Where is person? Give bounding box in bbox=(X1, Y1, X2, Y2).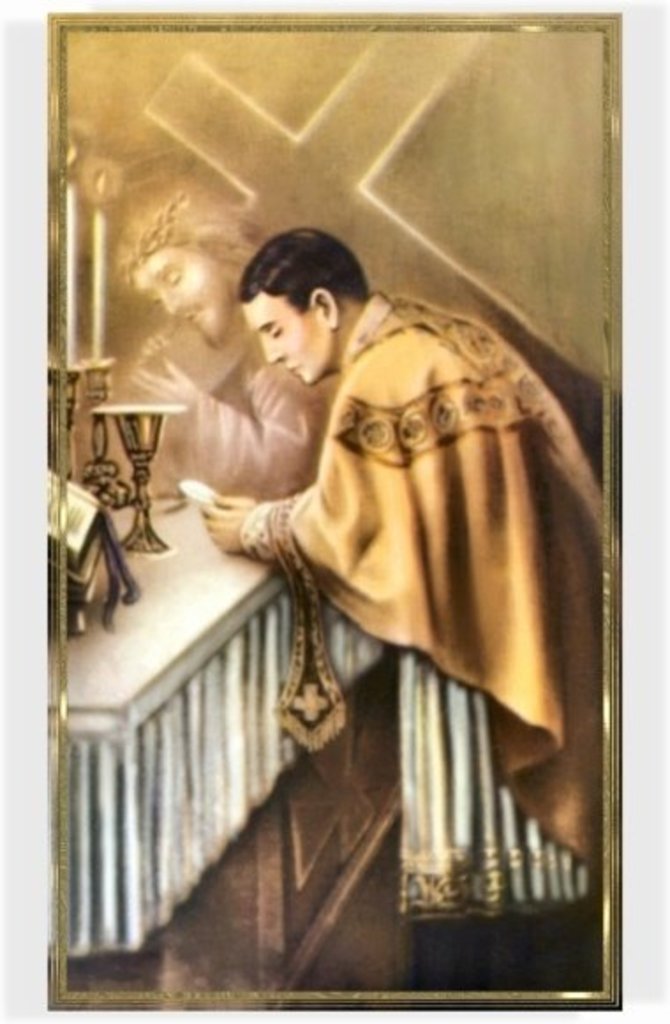
bbox=(92, 166, 349, 518).
